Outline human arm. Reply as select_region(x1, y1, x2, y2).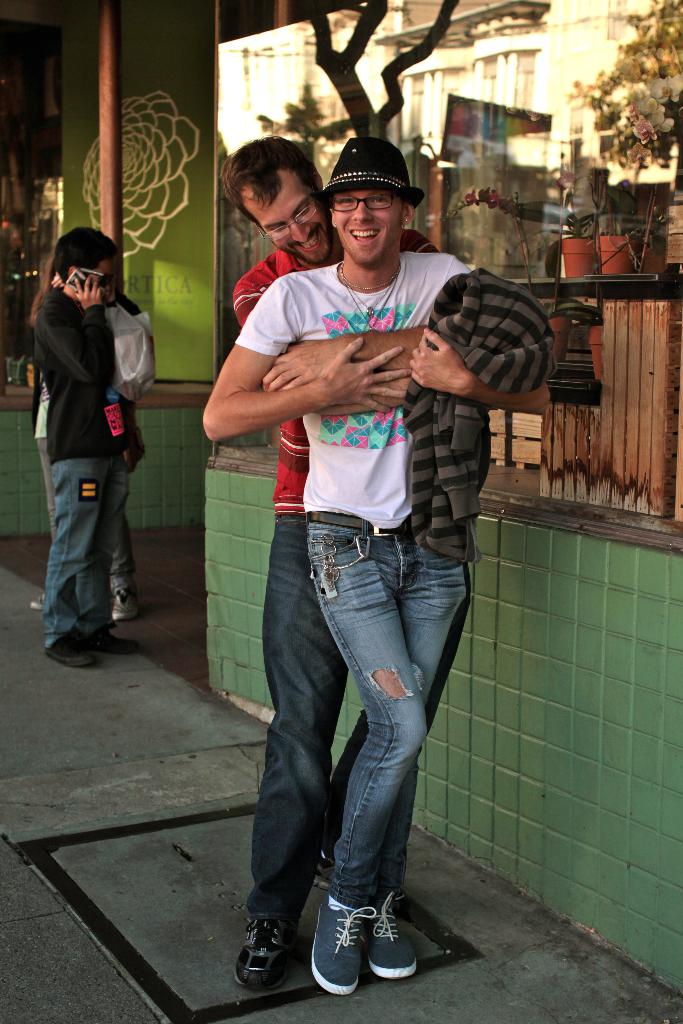
select_region(40, 262, 129, 398).
